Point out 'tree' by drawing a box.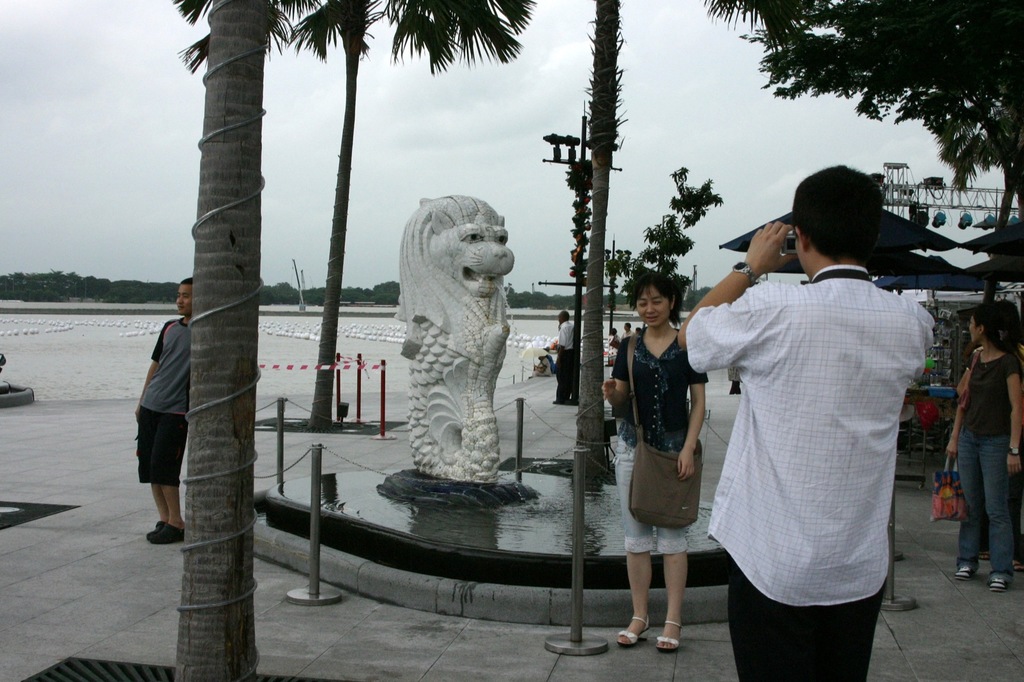
region(175, 0, 530, 672).
